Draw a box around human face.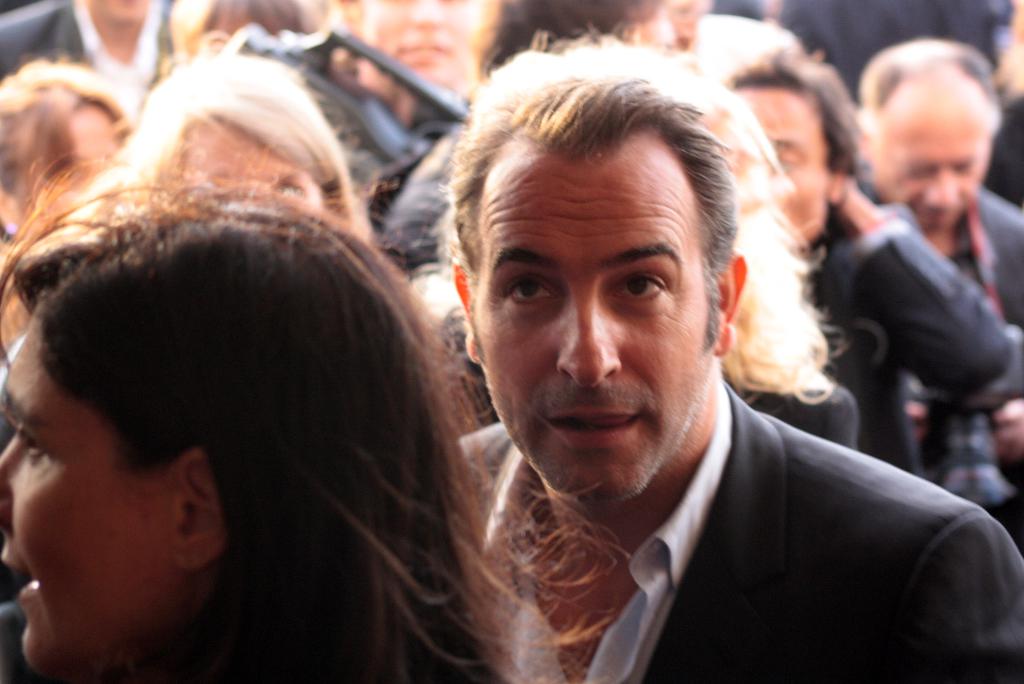
{"left": 474, "top": 161, "right": 707, "bottom": 505}.
